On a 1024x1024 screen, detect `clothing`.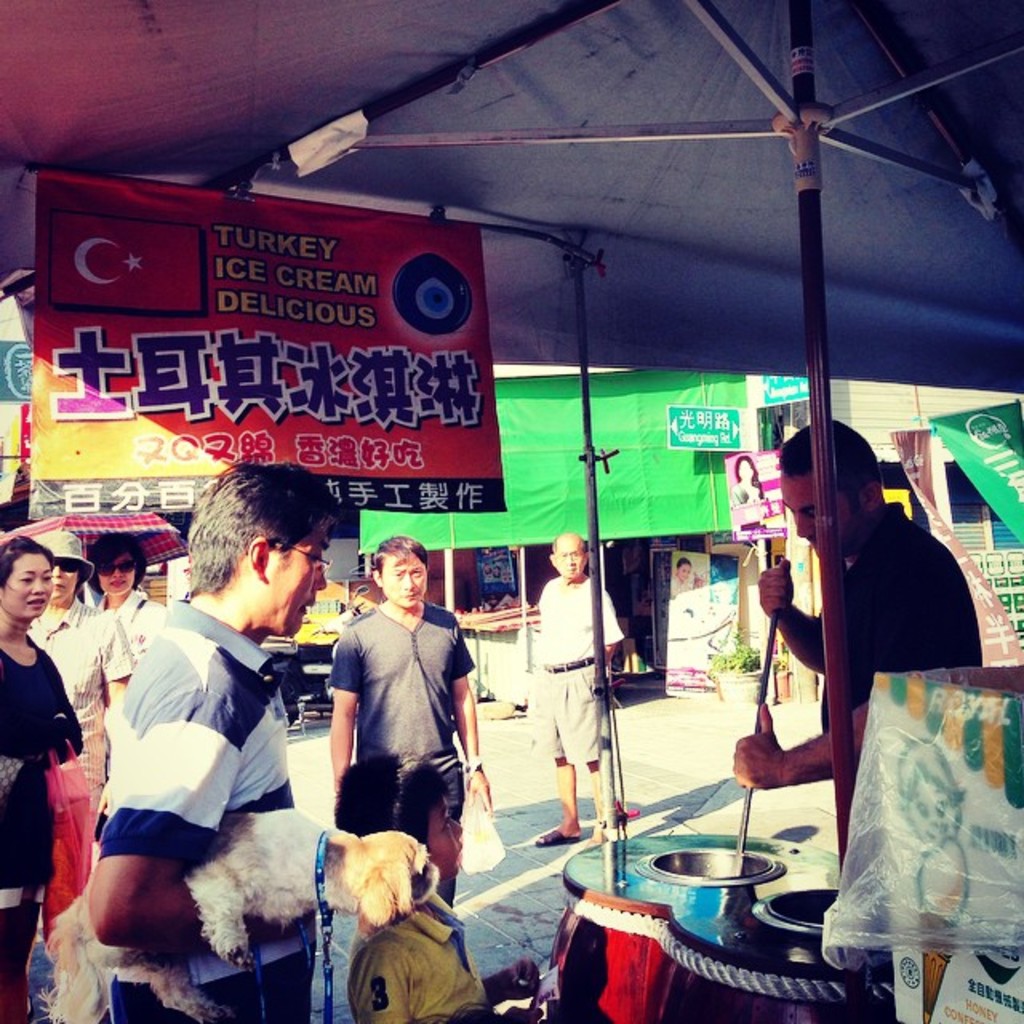
bbox=(91, 594, 318, 1022).
